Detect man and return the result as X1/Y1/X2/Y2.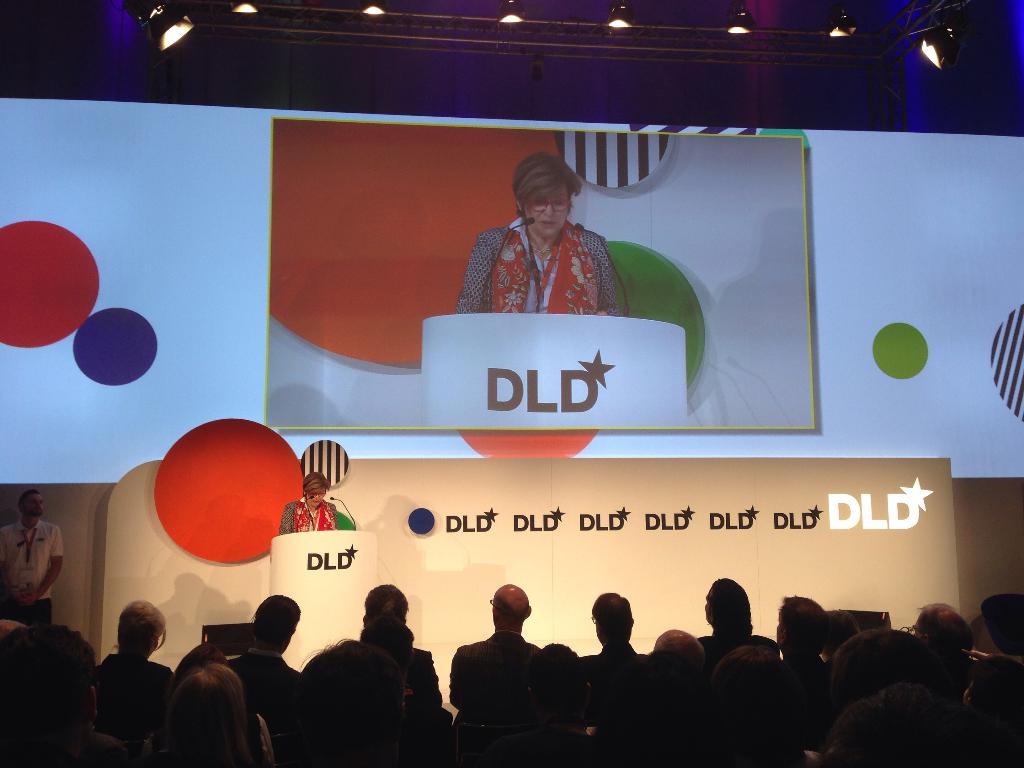
0/490/63/624.
